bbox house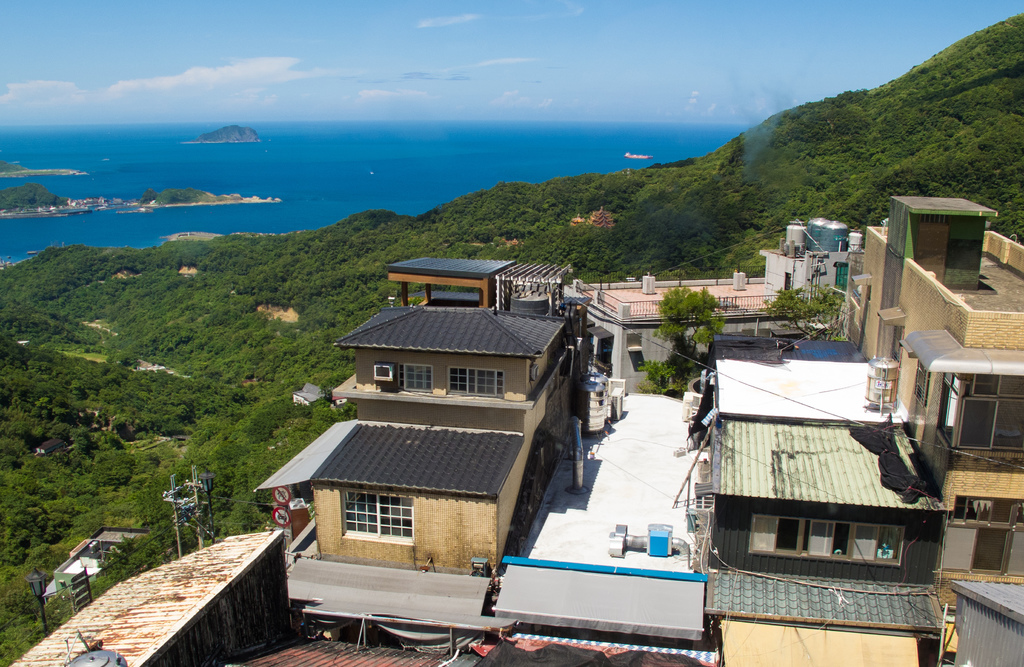
[673, 325, 909, 583]
